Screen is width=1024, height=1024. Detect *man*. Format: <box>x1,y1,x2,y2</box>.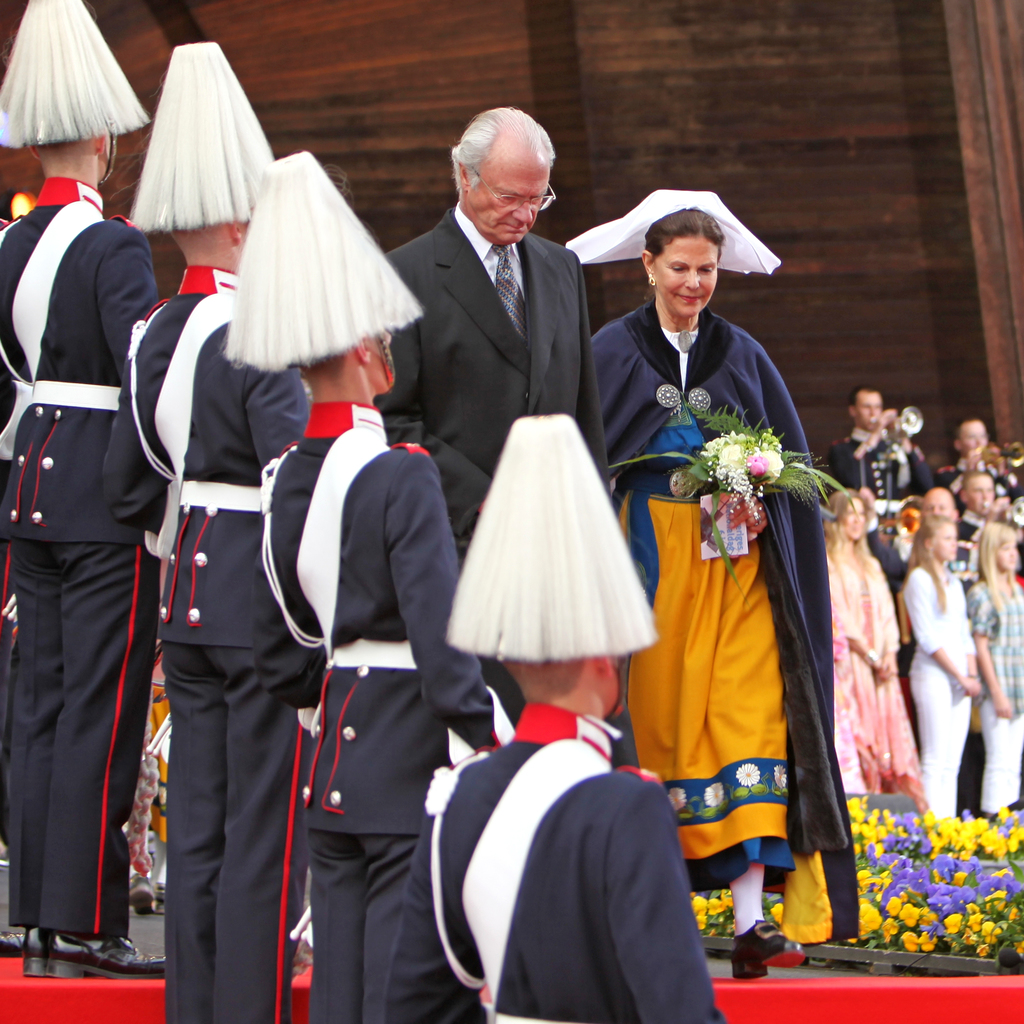
<box>920,482,975,568</box>.
